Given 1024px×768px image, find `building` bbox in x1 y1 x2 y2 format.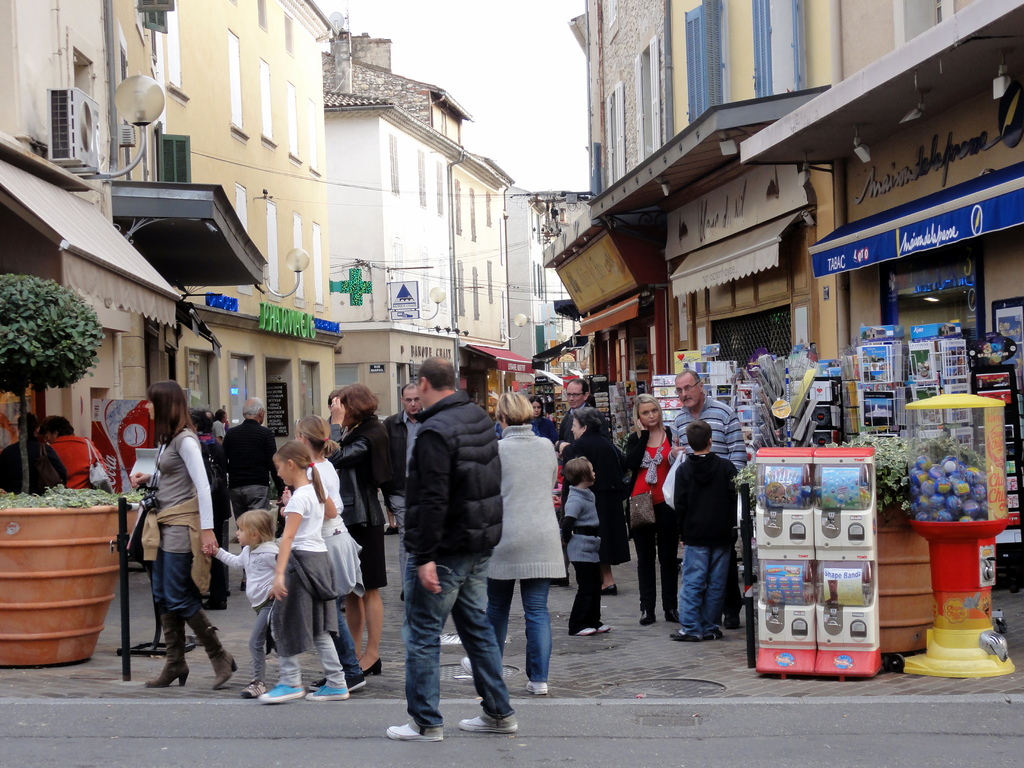
0 0 344 508.
